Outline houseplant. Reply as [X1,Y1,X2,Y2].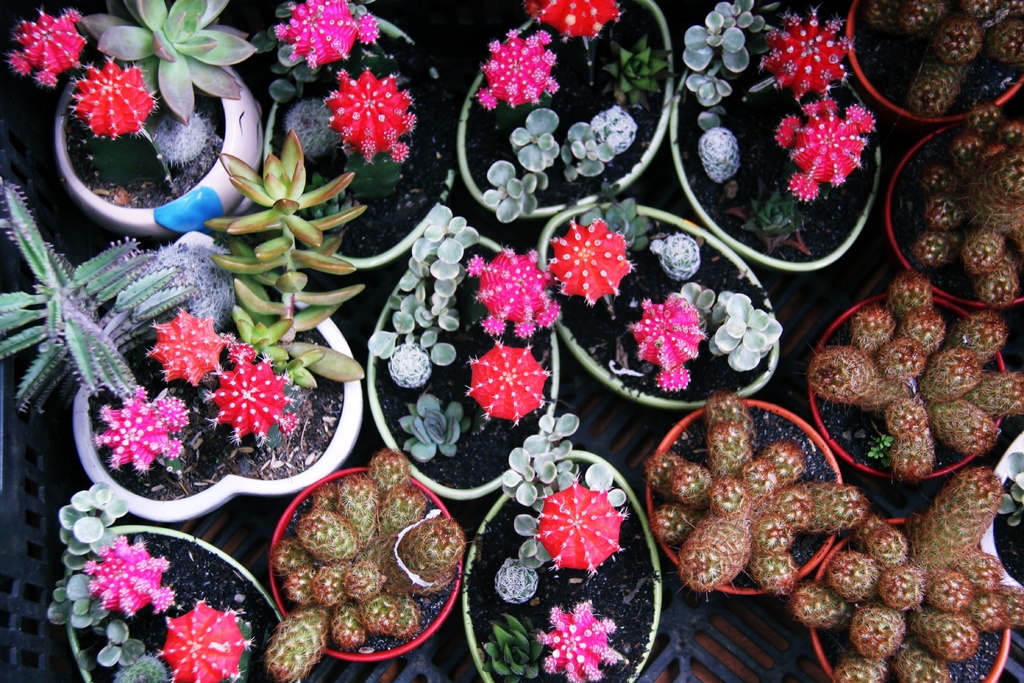
[877,120,1023,310].
